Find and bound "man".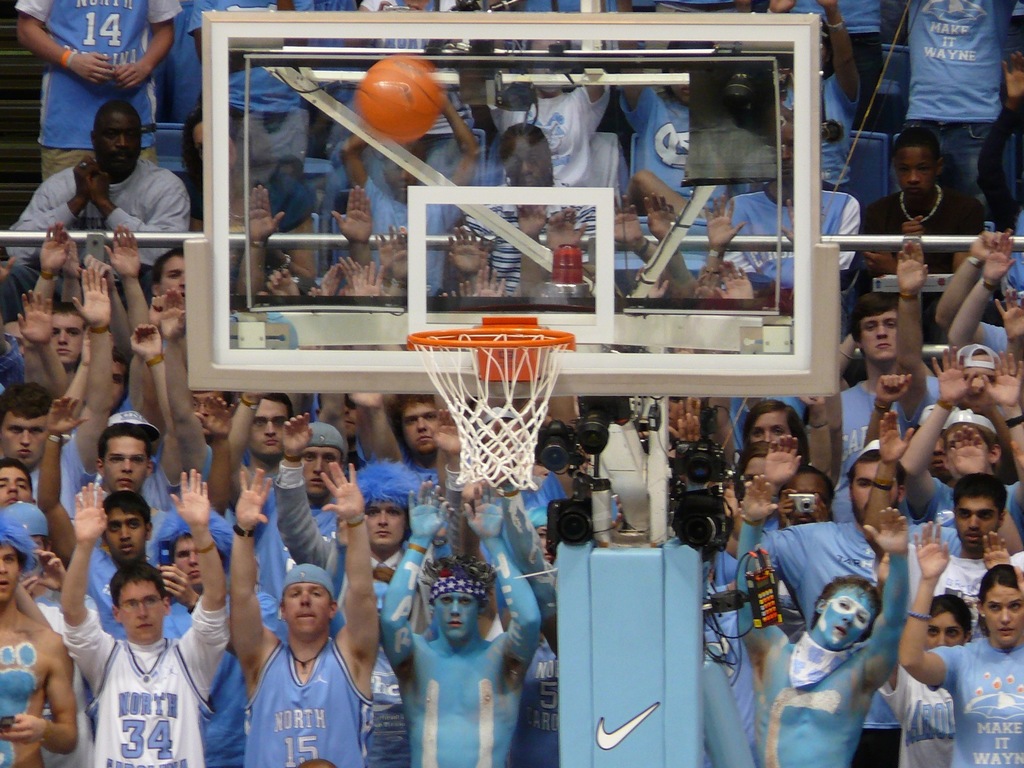
Bound: [x1=10, y1=98, x2=197, y2=306].
